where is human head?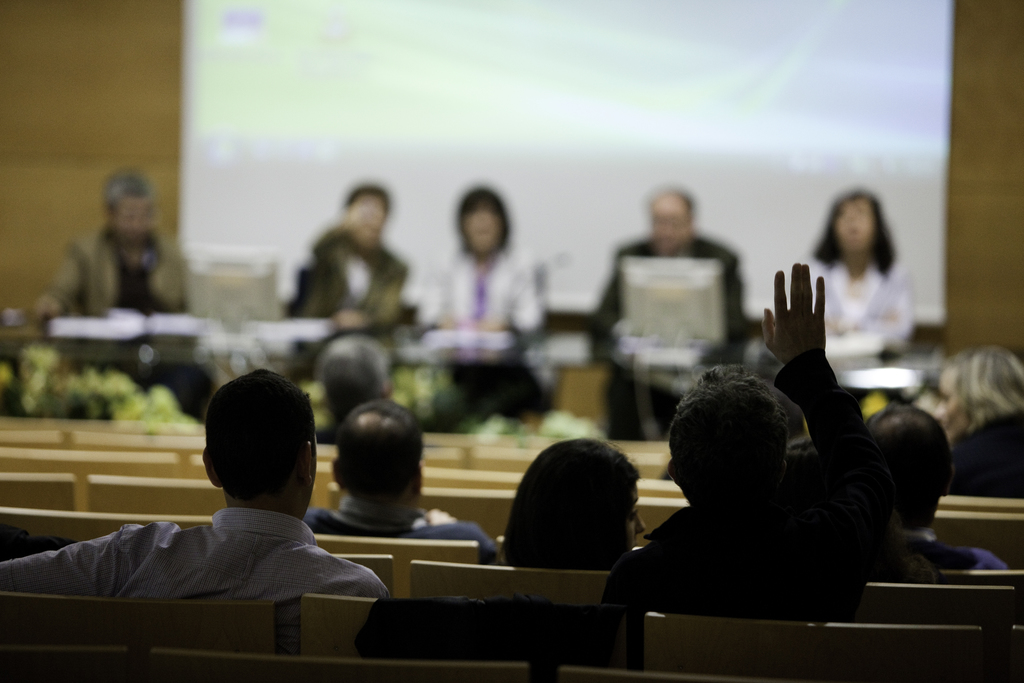
[936,350,1023,439].
